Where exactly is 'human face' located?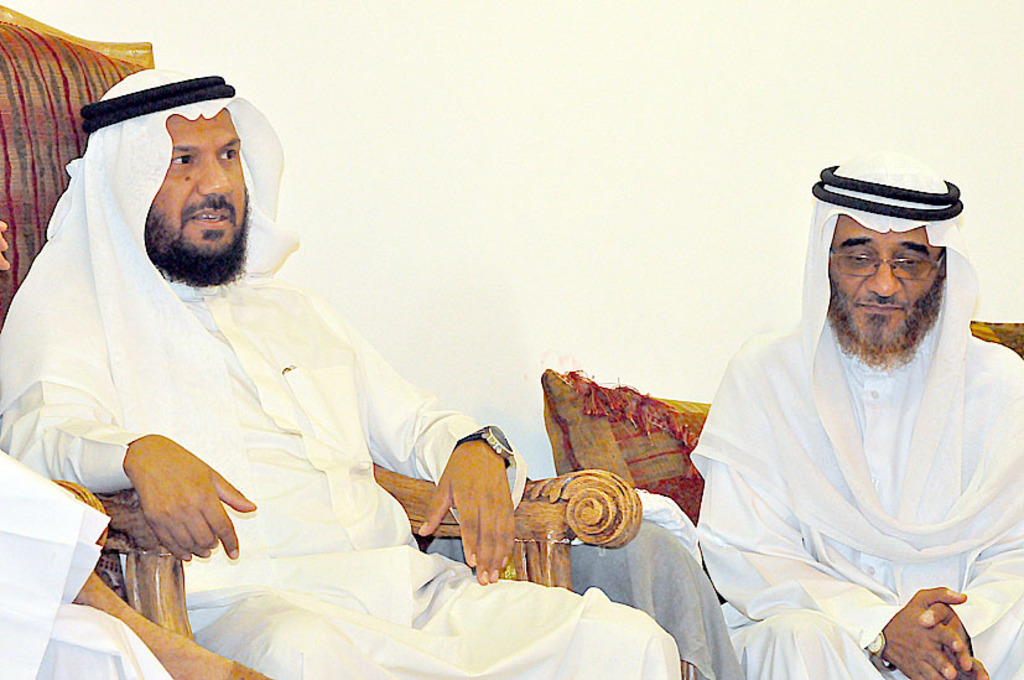
Its bounding box is pyautogui.locateOnScreen(145, 105, 246, 268).
